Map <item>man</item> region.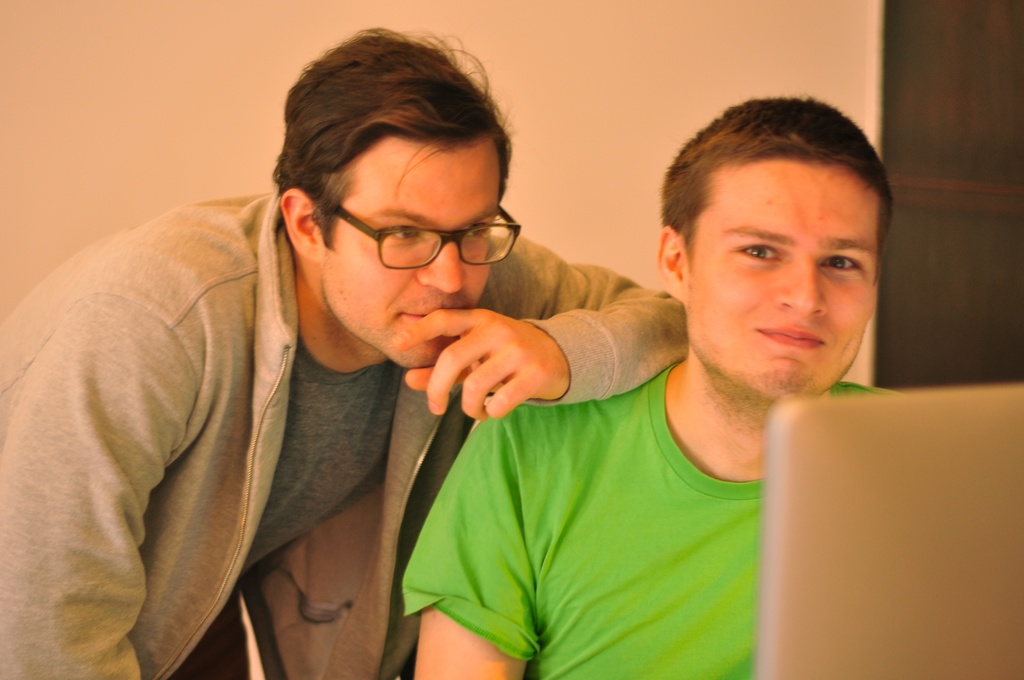
Mapped to pyautogui.locateOnScreen(400, 99, 905, 679).
